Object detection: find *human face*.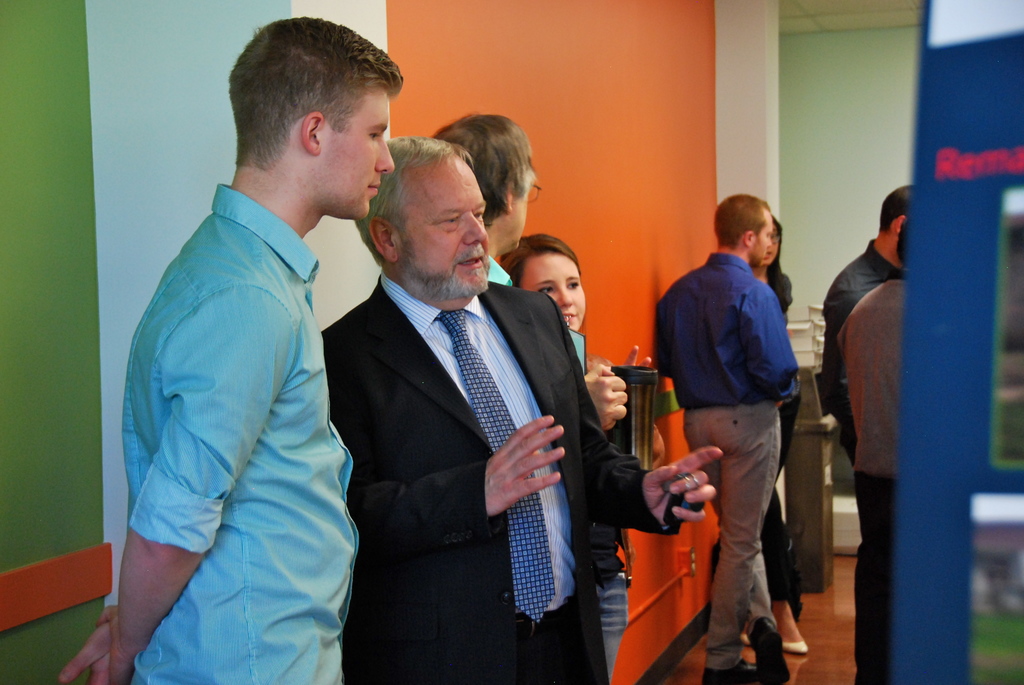
[x1=506, y1=163, x2=530, y2=234].
